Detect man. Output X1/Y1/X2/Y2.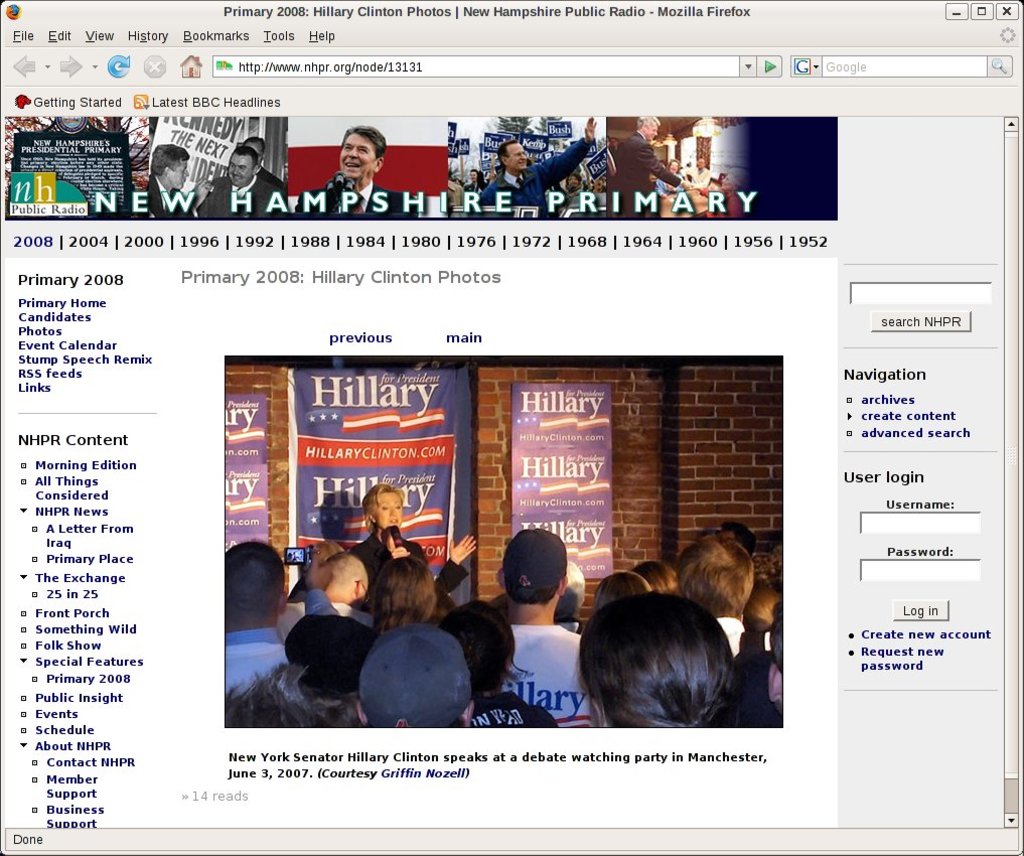
276/554/376/638.
